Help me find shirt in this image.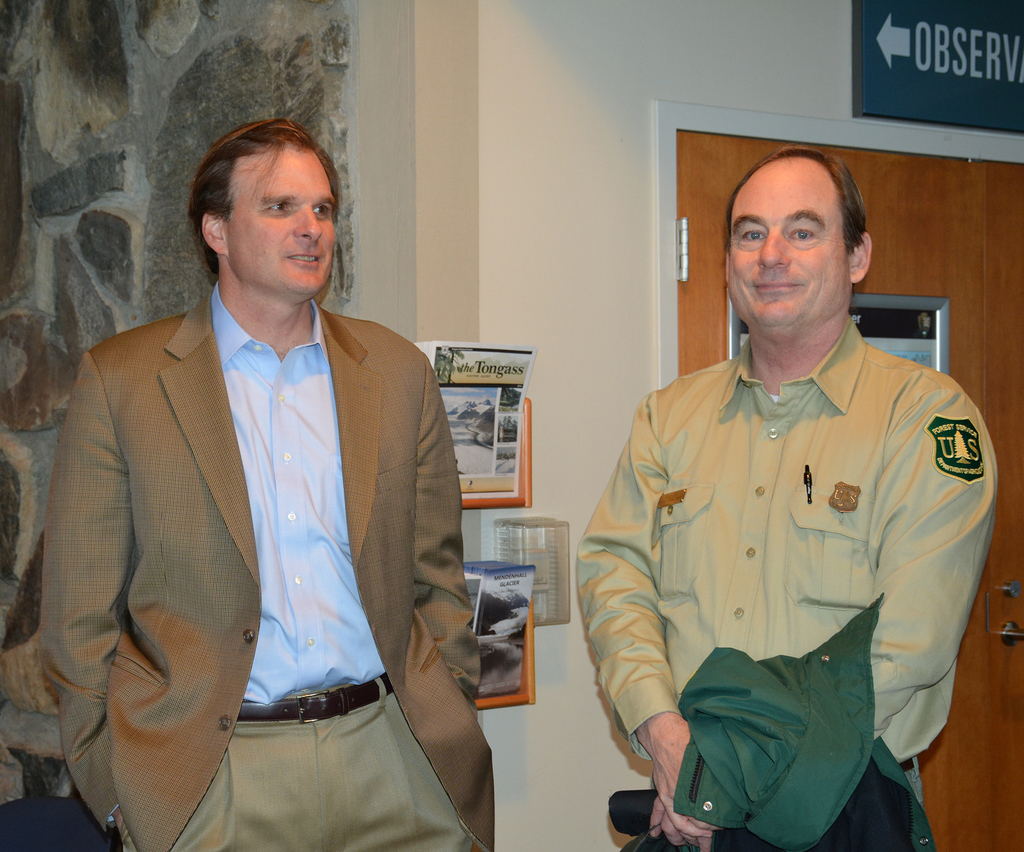
Found it: [x1=577, y1=310, x2=1002, y2=762].
